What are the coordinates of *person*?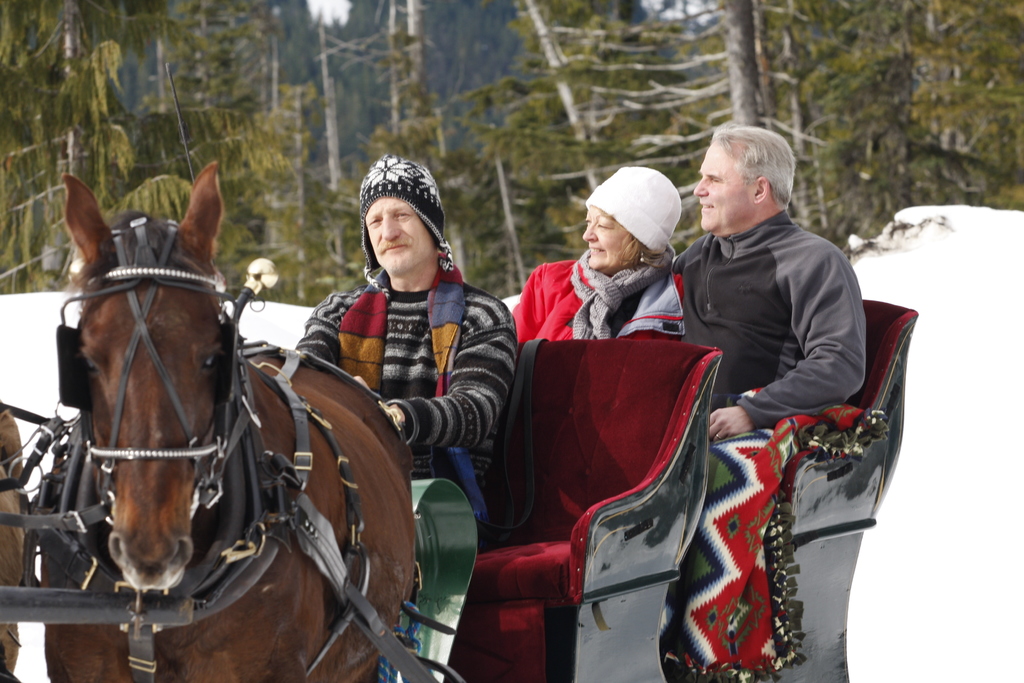
box(670, 126, 874, 443).
